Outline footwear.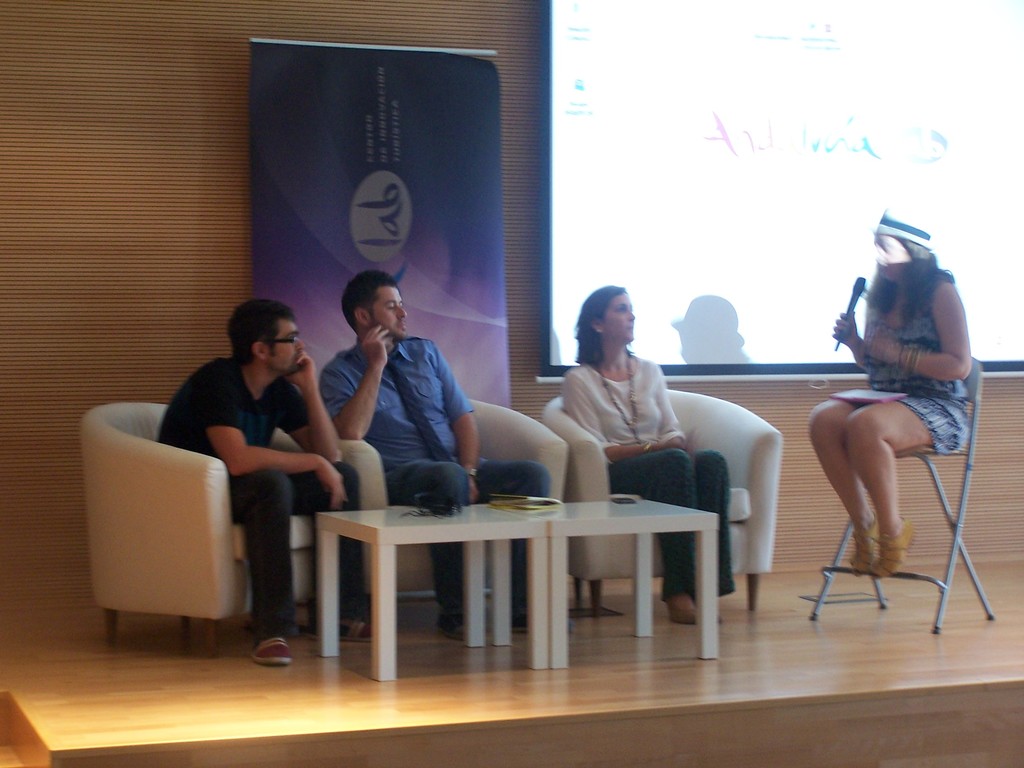
Outline: <region>666, 593, 696, 623</region>.
